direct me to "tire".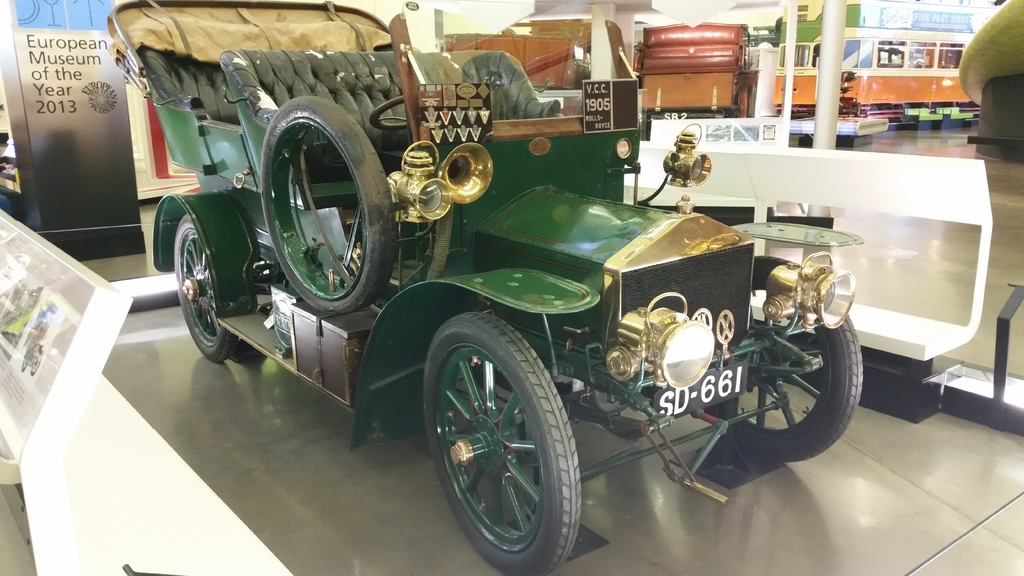
Direction: locate(21, 351, 32, 372).
